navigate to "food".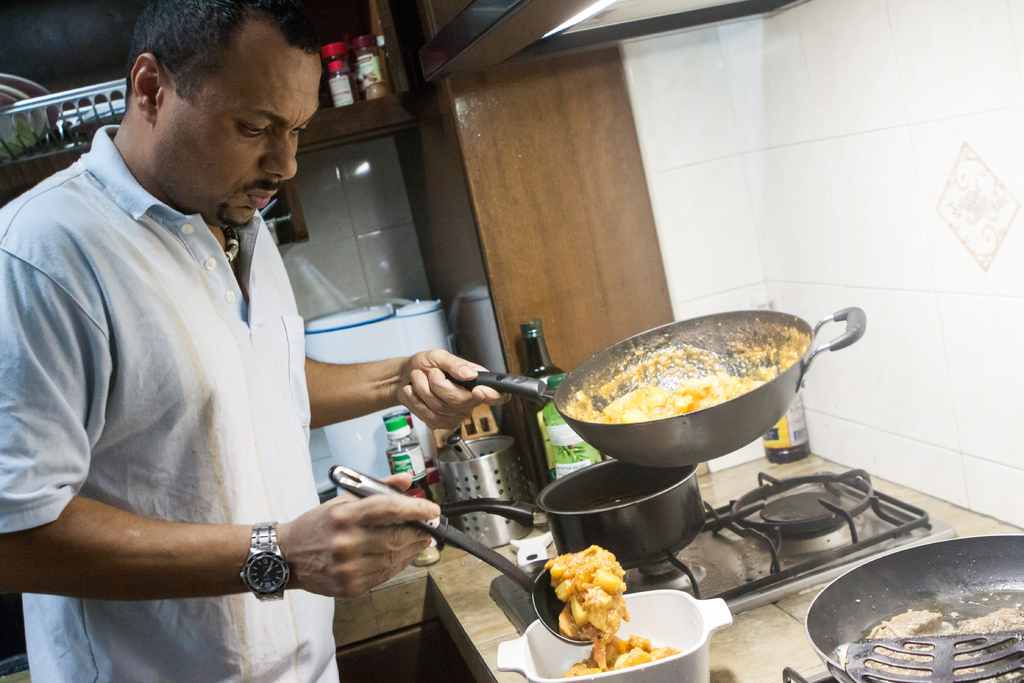
Navigation target: locate(557, 547, 650, 652).
